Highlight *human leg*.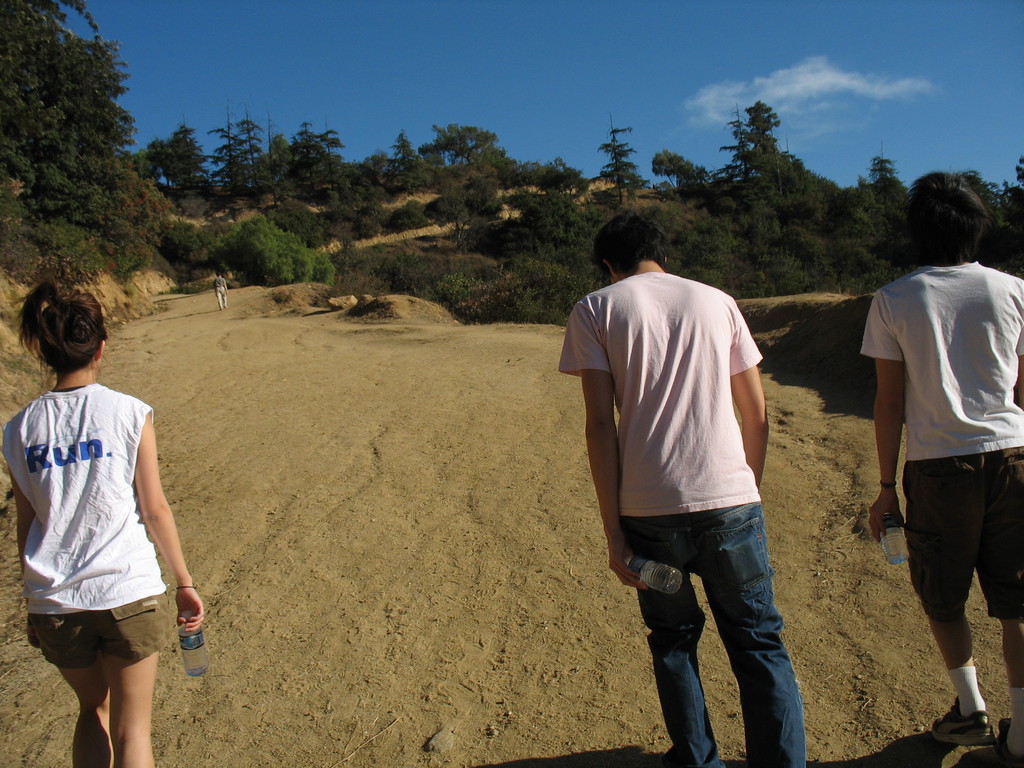
Highlighted region: bbox(701, 505, 801, 767).
